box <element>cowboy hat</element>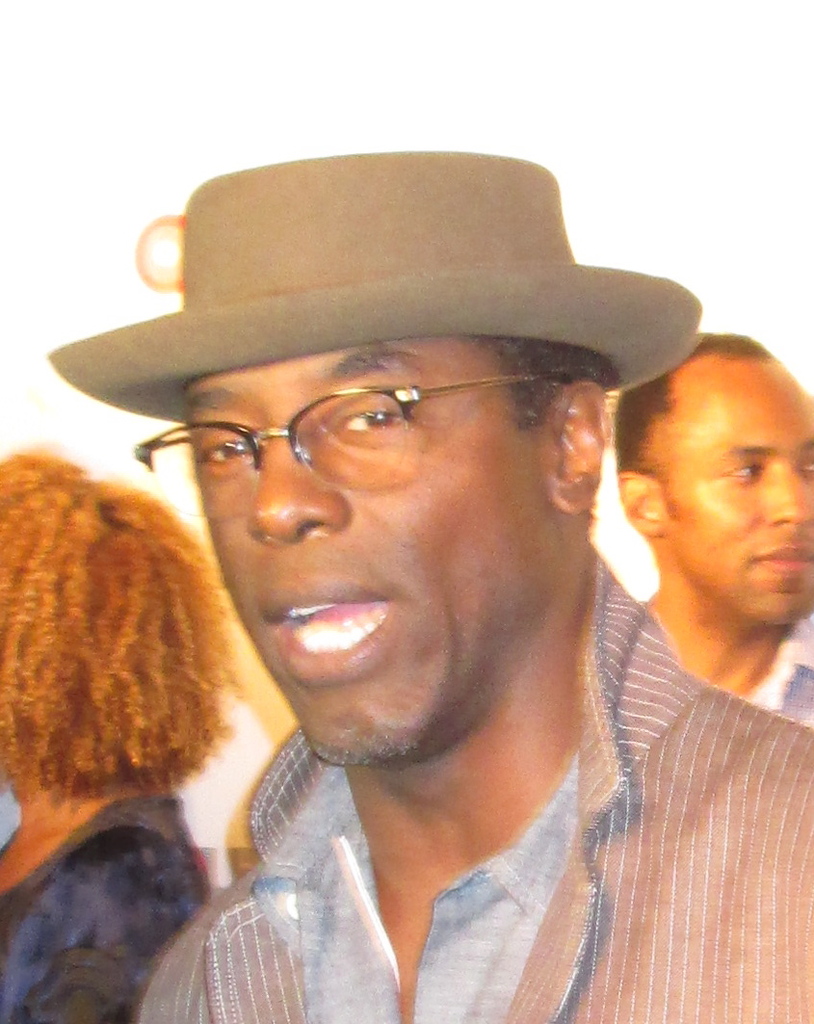
47,151,702,388
